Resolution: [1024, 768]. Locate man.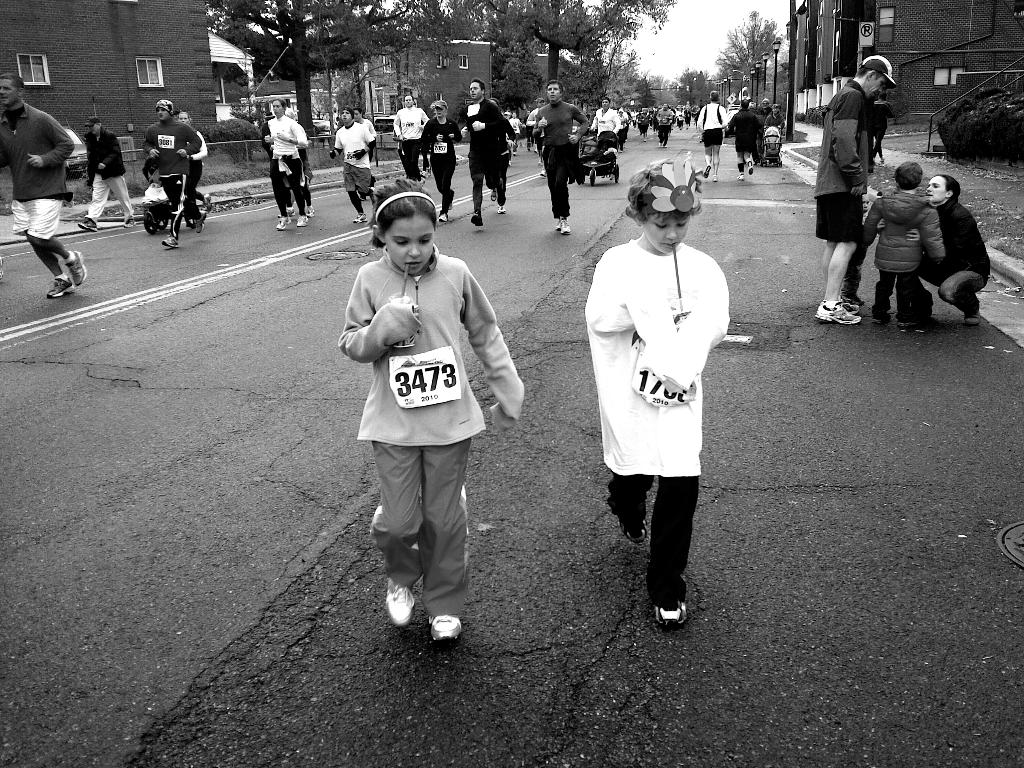
bbox(733, 99, 761, 179).
